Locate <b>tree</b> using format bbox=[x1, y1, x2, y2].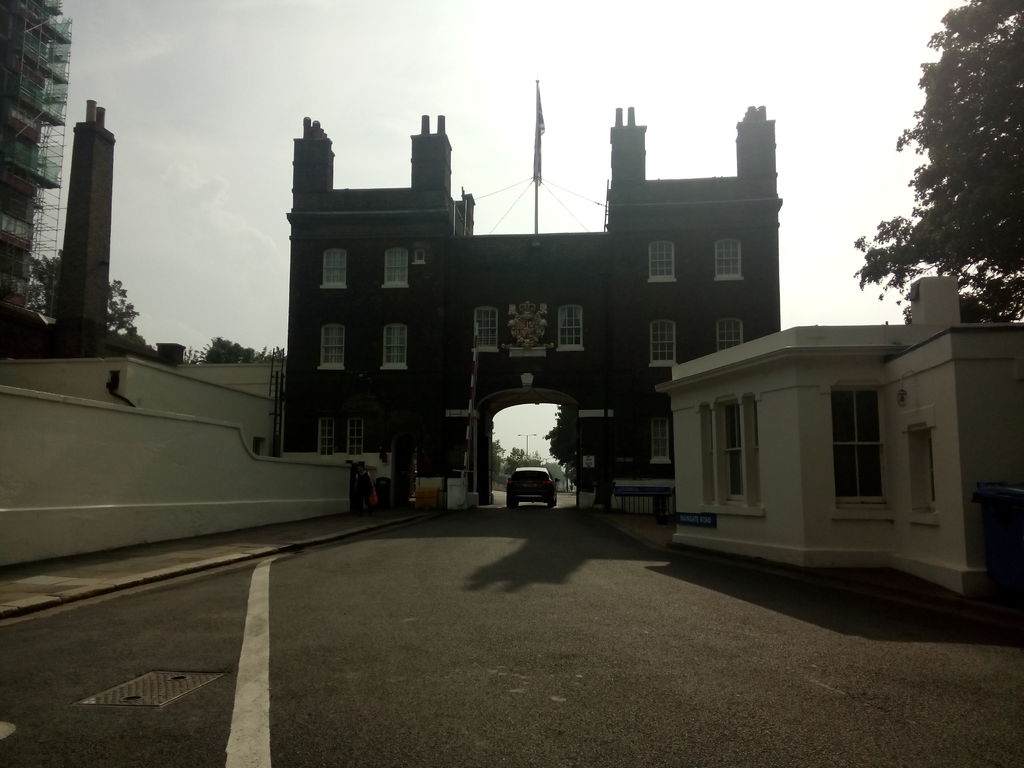
bbox=[108, 276, 138, 335].
